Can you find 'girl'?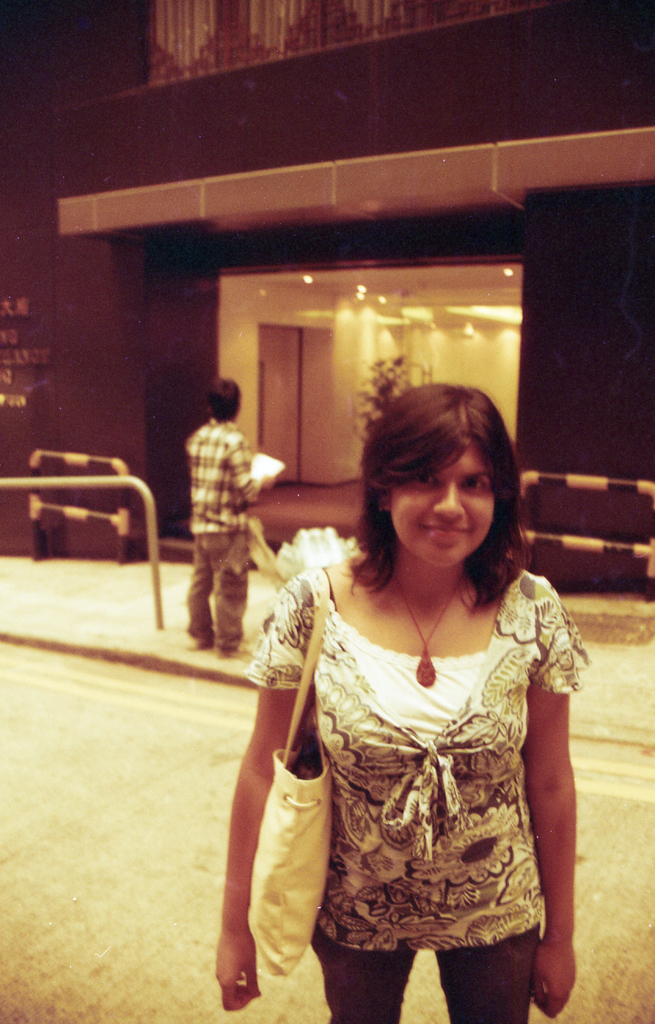
Yes, bounding box: x1=212 y1=390 x2=579 y2=1023.
